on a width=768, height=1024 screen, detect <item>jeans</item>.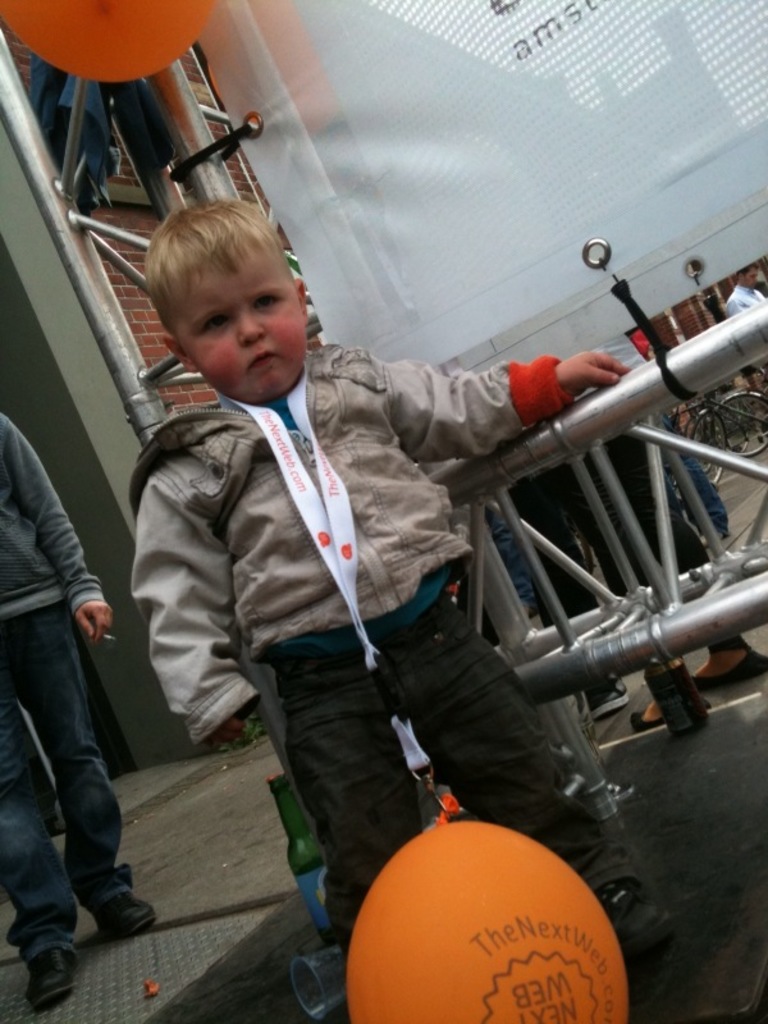
<region>572, 401, 700, 568</region>.
